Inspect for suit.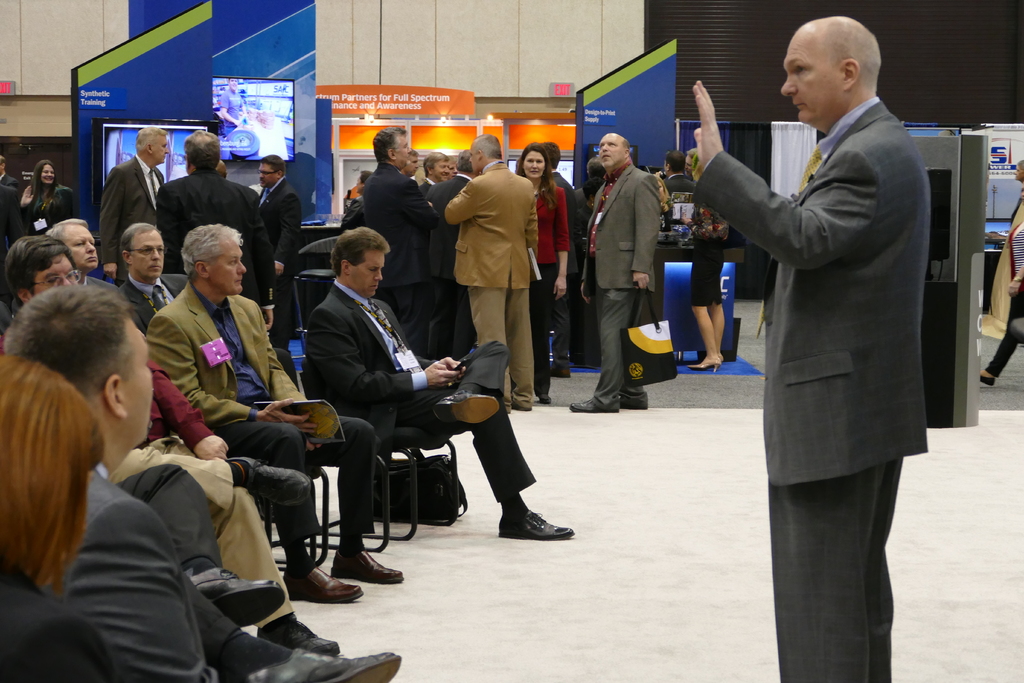
Inspection: rect(0, 189, 28, 311).
